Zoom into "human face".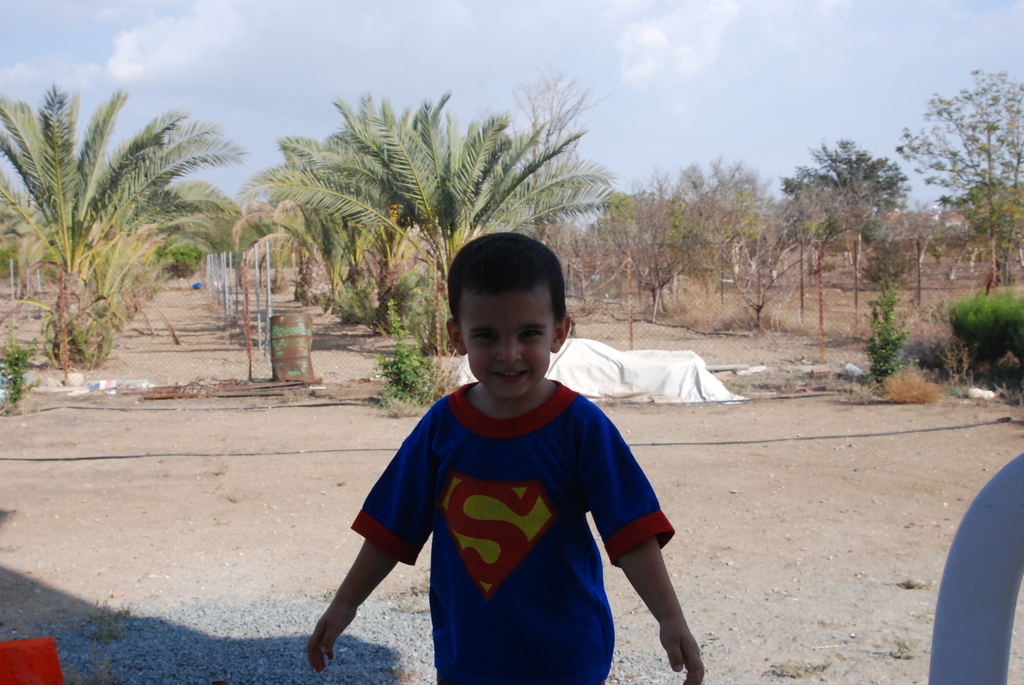
Zoom target: Rect(456, 290, 556, 398).
